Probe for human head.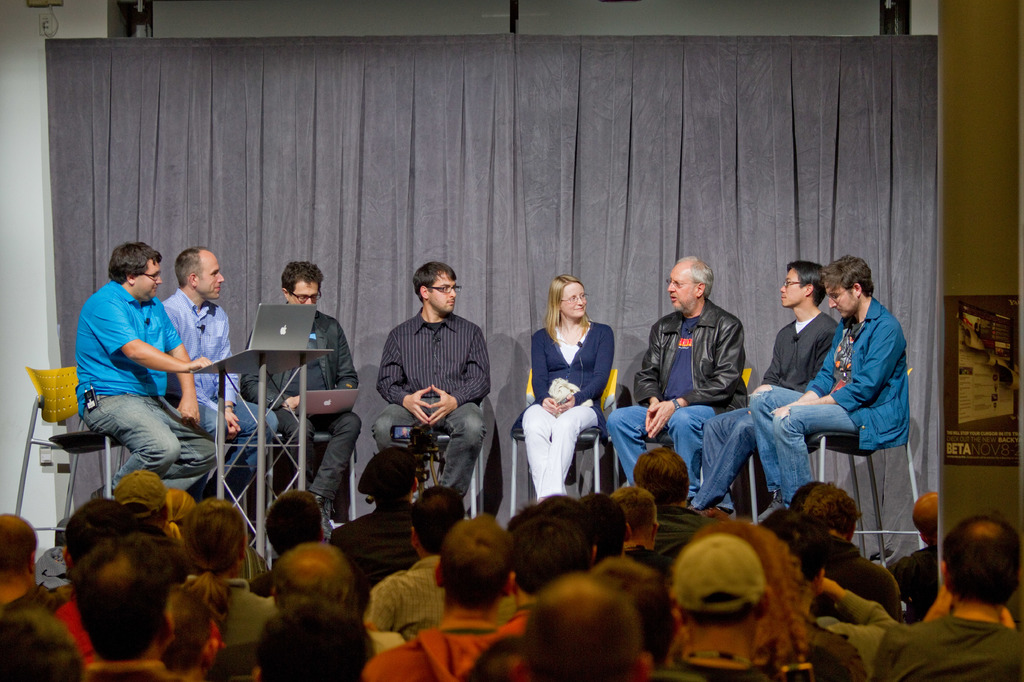
Probe result: Rect(801, 477, 861, 540).
